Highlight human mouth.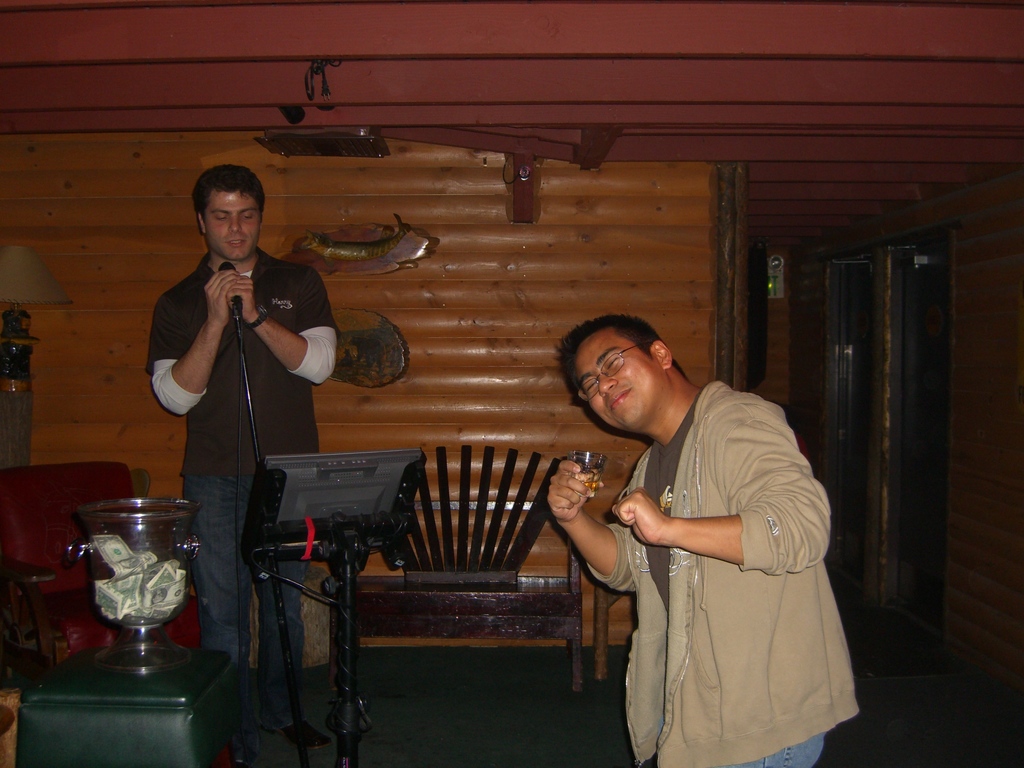
Highlighted region: (225, 236, 250, 254).
